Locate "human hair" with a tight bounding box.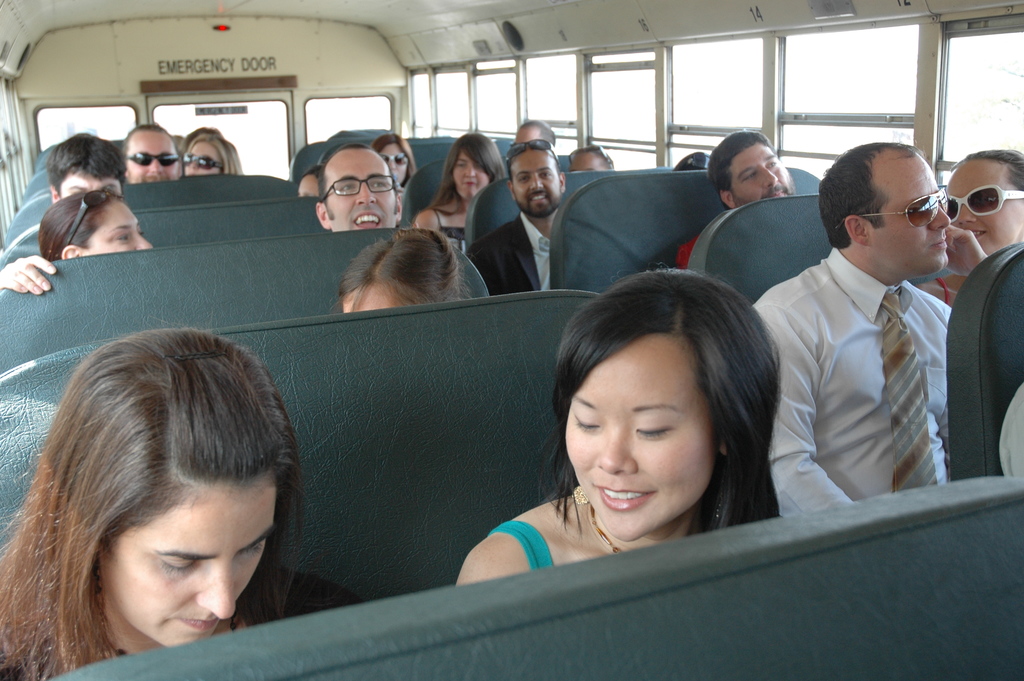
(left=319, top=144, right=371, bottom=212).
